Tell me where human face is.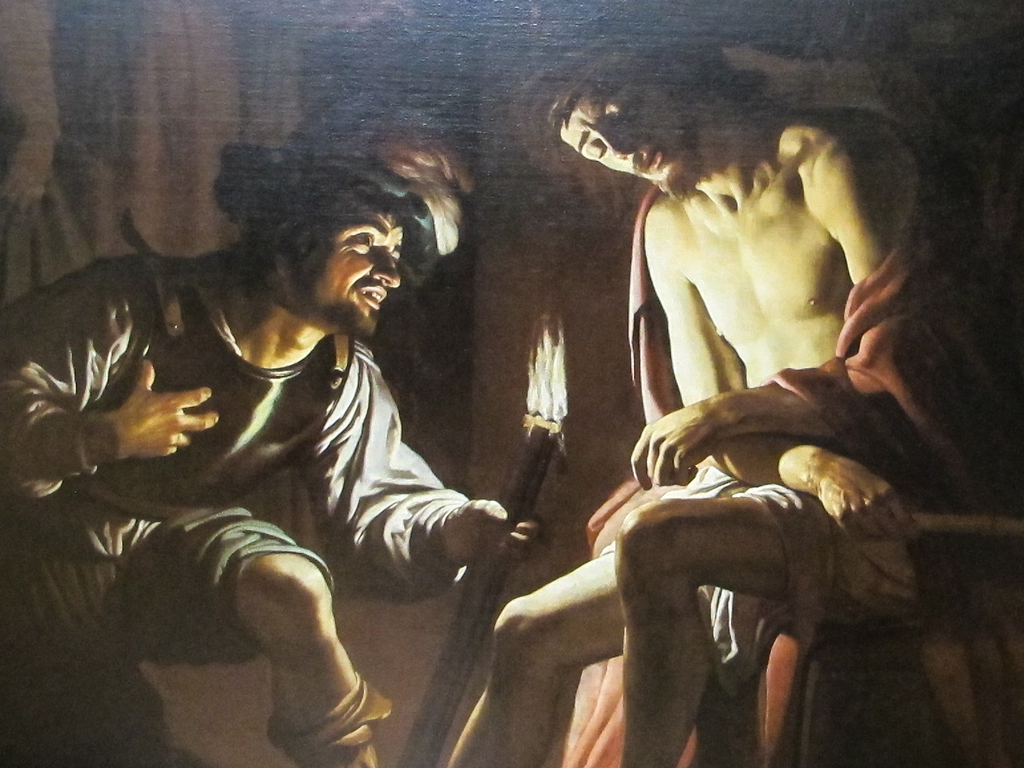
human face is at rect(300, 213, 407, 343).
